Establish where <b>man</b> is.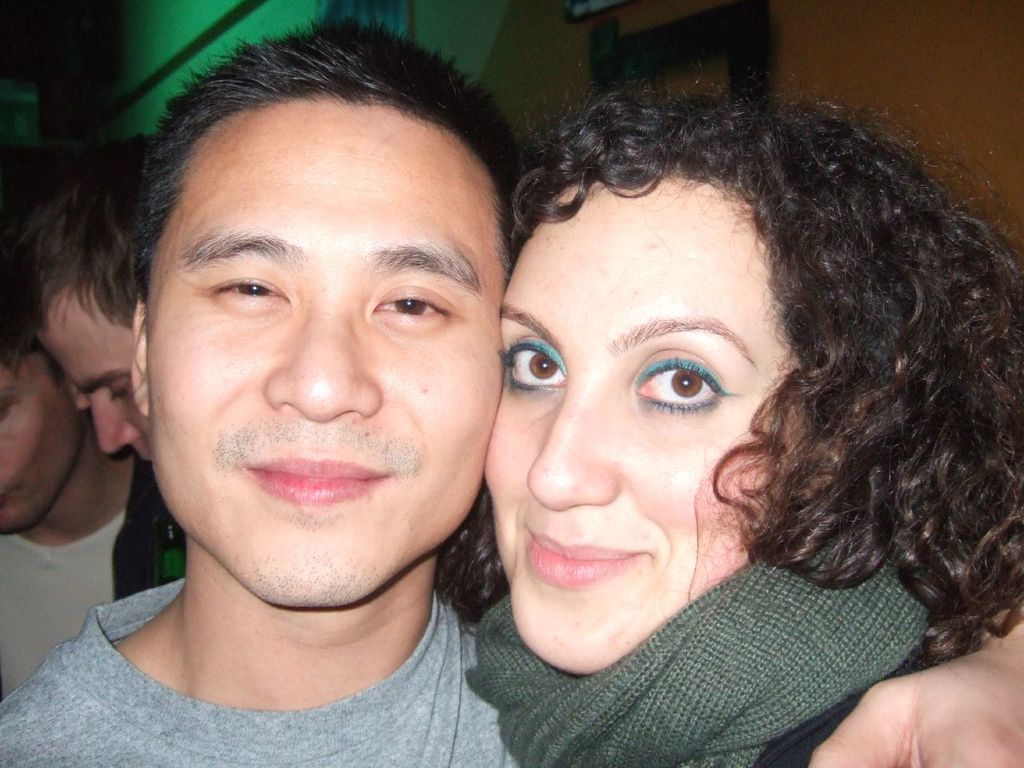
Established at [0,248,133,692].
